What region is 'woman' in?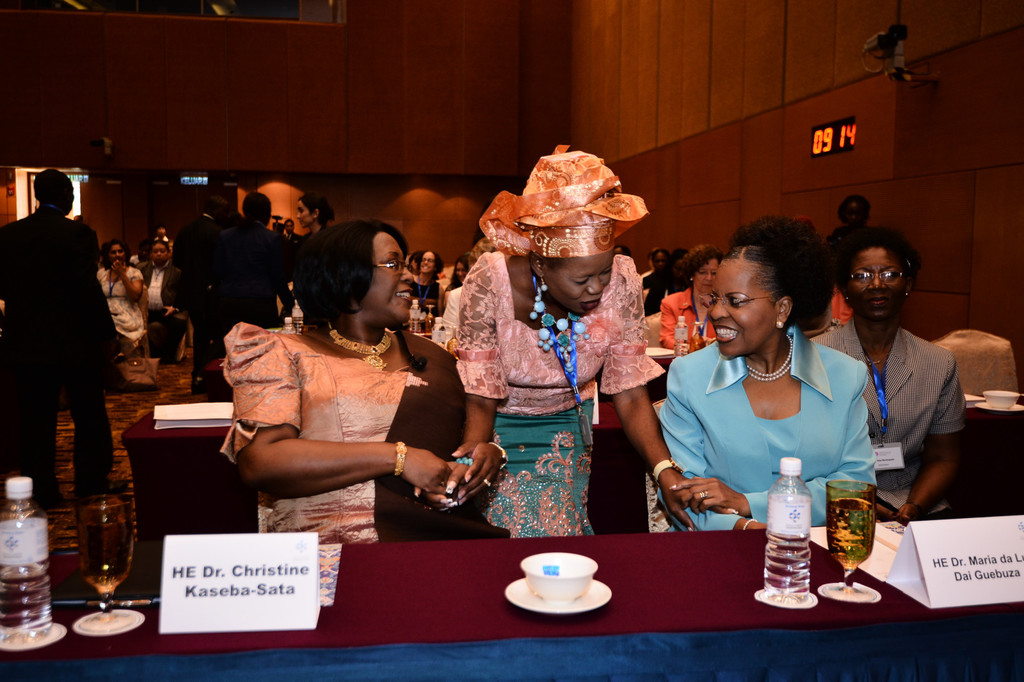
BBox(445, 255, 472, 311).
